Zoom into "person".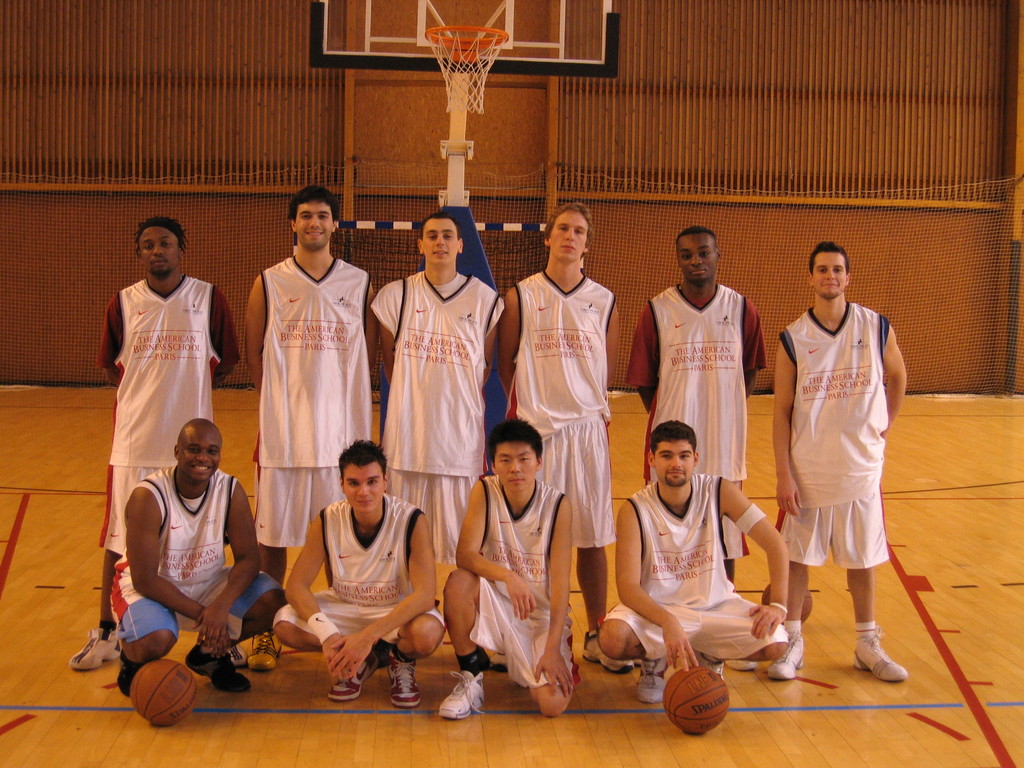
Zoom target: [left=741, top=256, right=908, bottom=699].
